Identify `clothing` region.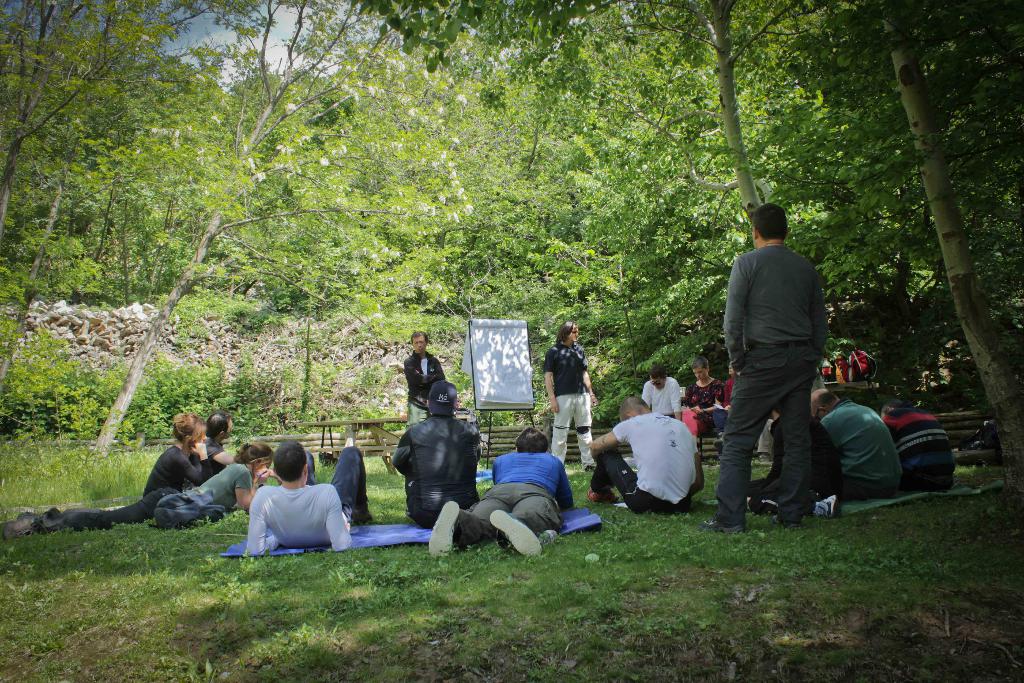
Region: region(884, 398, 961, 479).
